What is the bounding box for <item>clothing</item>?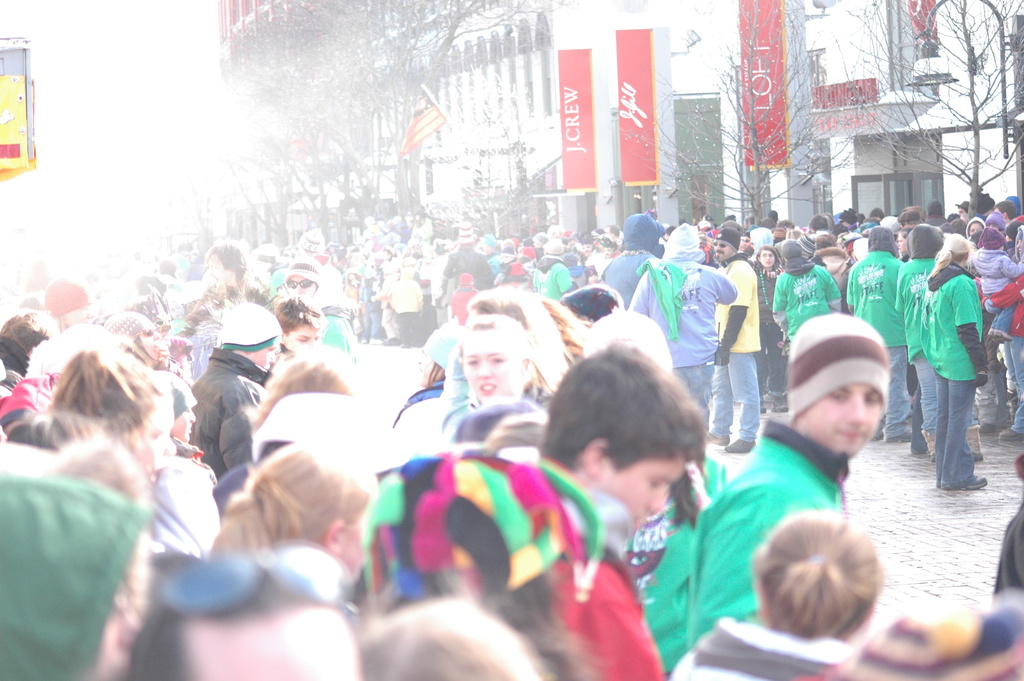
bbox=(987, 274, 1023, 434).
